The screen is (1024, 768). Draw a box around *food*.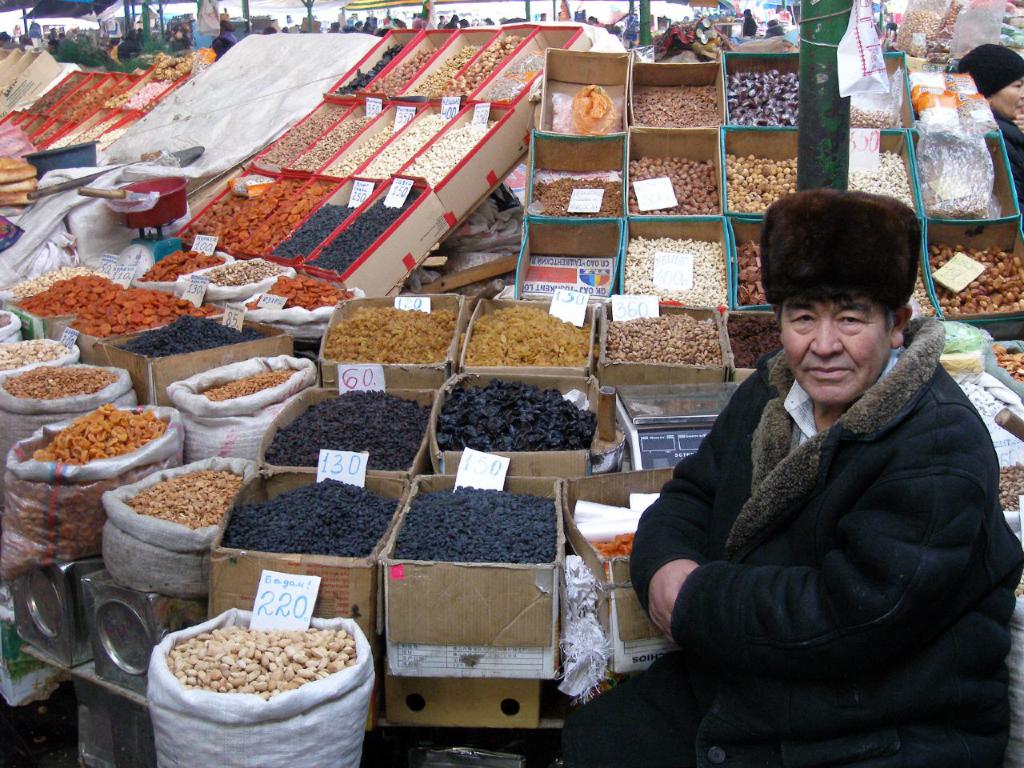
122/469/246/527.
